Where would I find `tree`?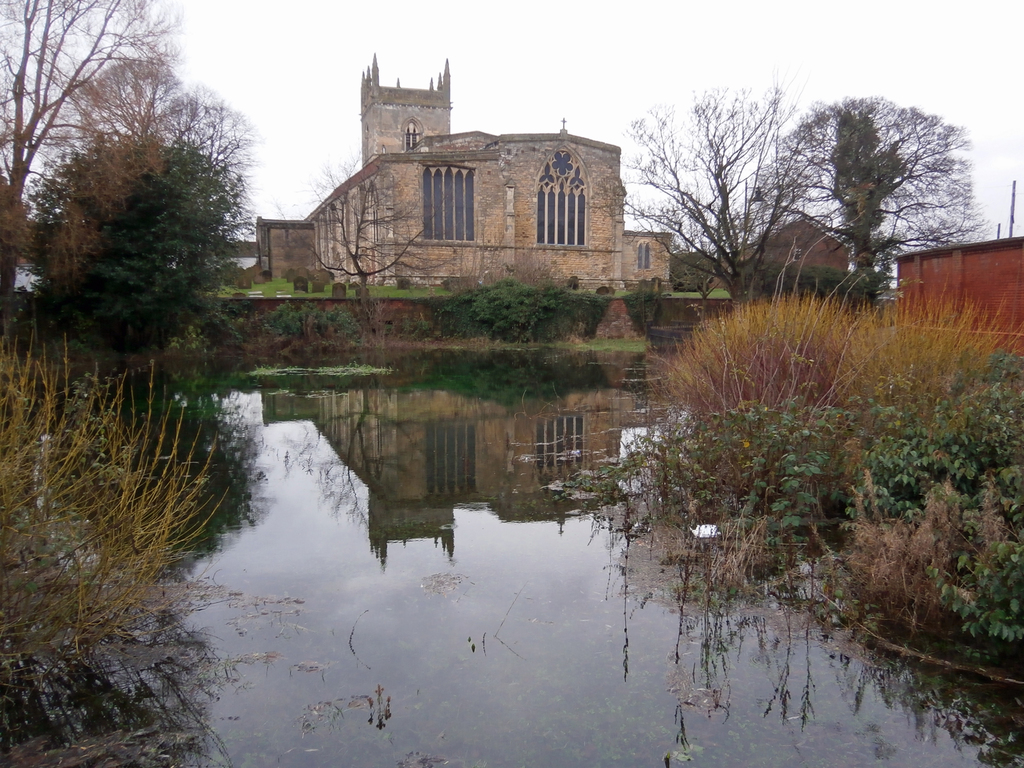
At 28,80,259,352.
